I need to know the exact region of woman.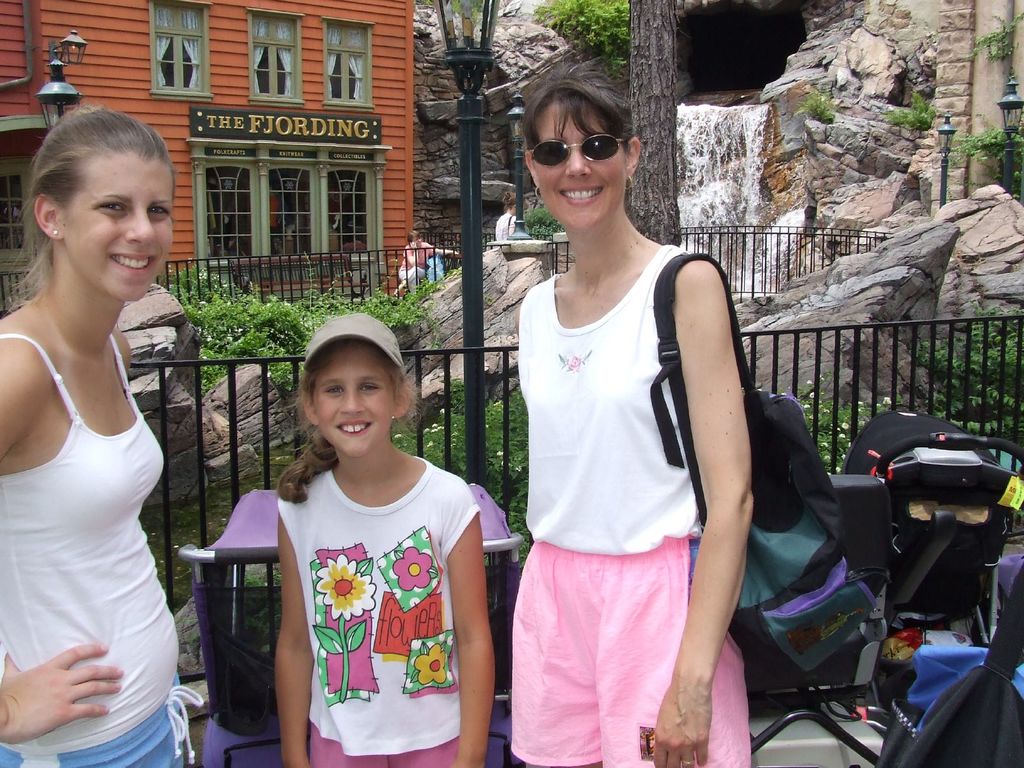
Region: {"left": 394, "top": 228, "right": 457, "bottom": 304}.
